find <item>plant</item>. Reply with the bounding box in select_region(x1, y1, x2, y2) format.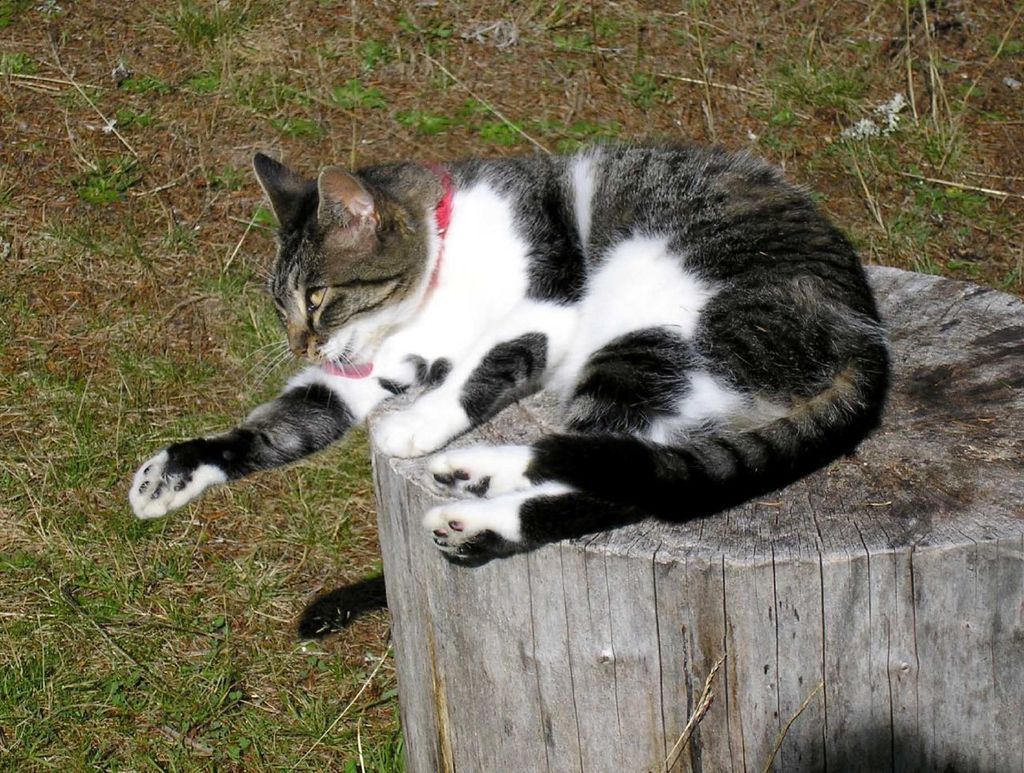
select_region(993, 29, 1009, 58).
